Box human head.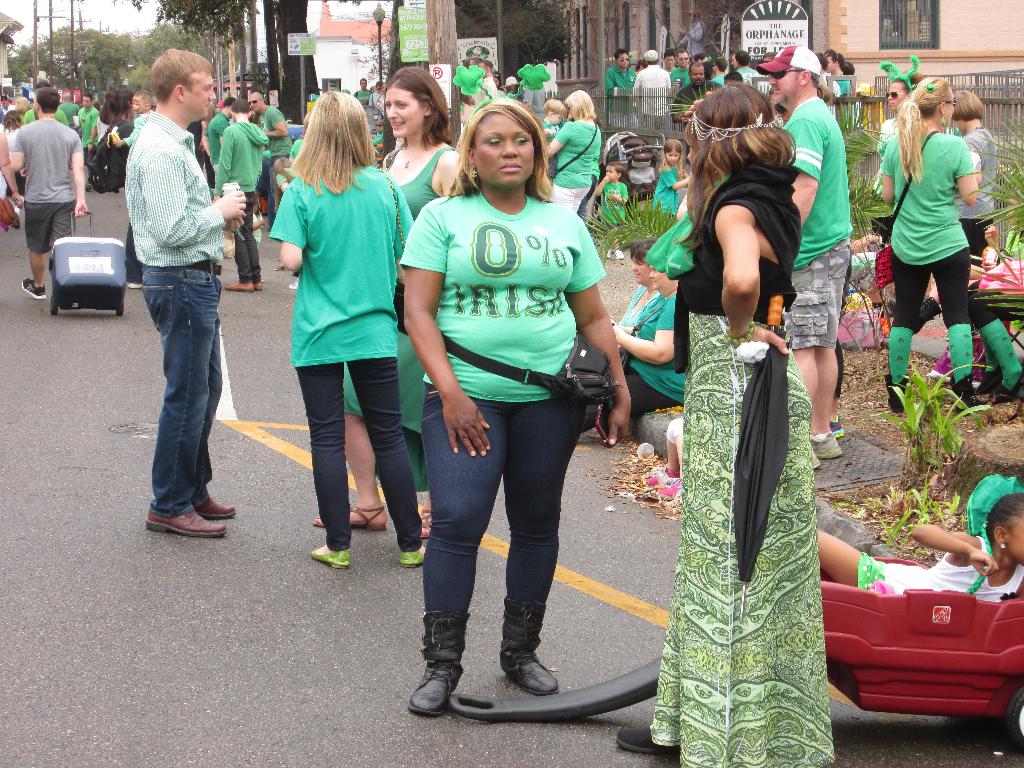
l=33, t=87, r=60, b=118.
